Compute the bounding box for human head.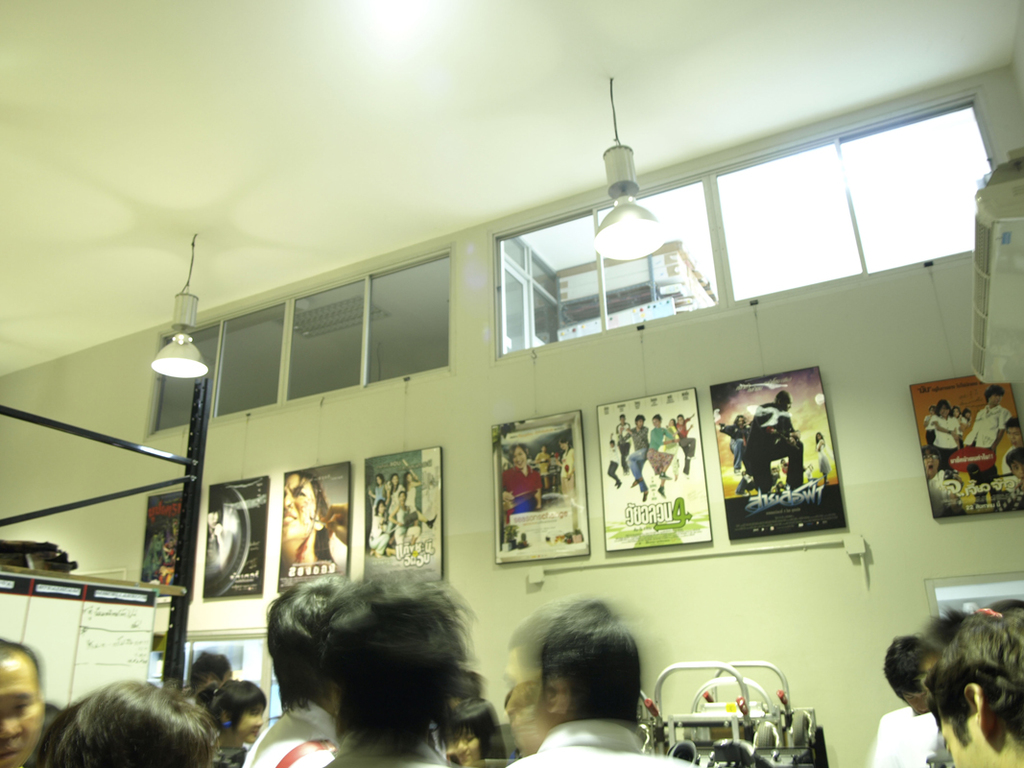
[x1=919, y1=613, x2=1023, y2=767].
